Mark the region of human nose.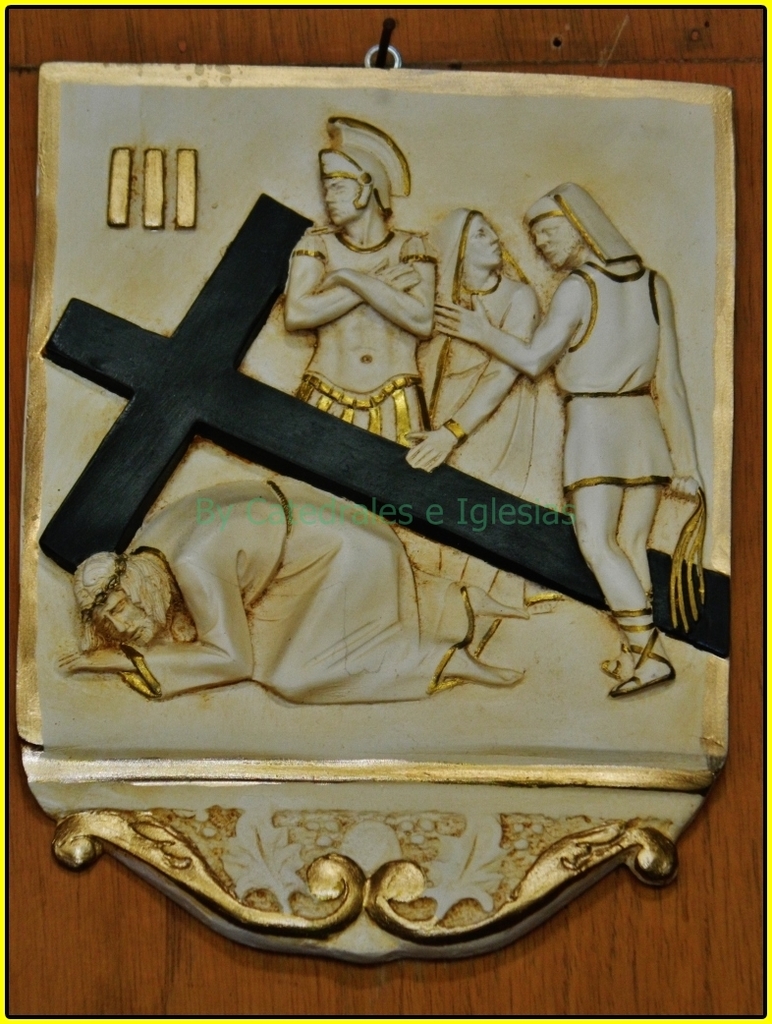
Region: [left=536, top=235, right=542, bottom=246].
